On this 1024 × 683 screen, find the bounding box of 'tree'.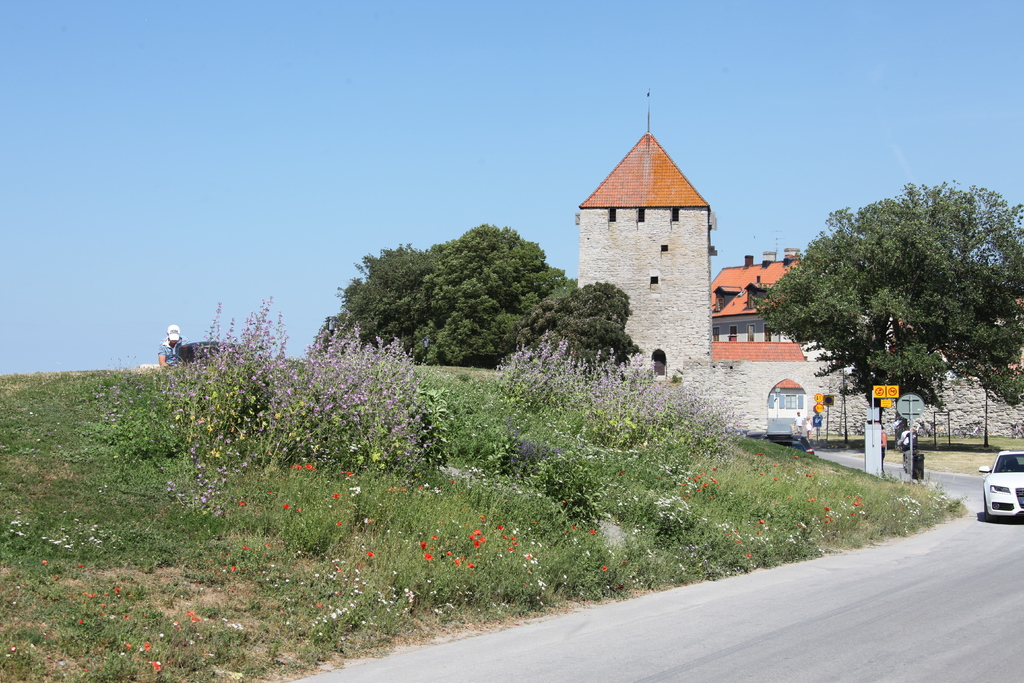
Bounding box: bbox(316, 226, 593, 367).
